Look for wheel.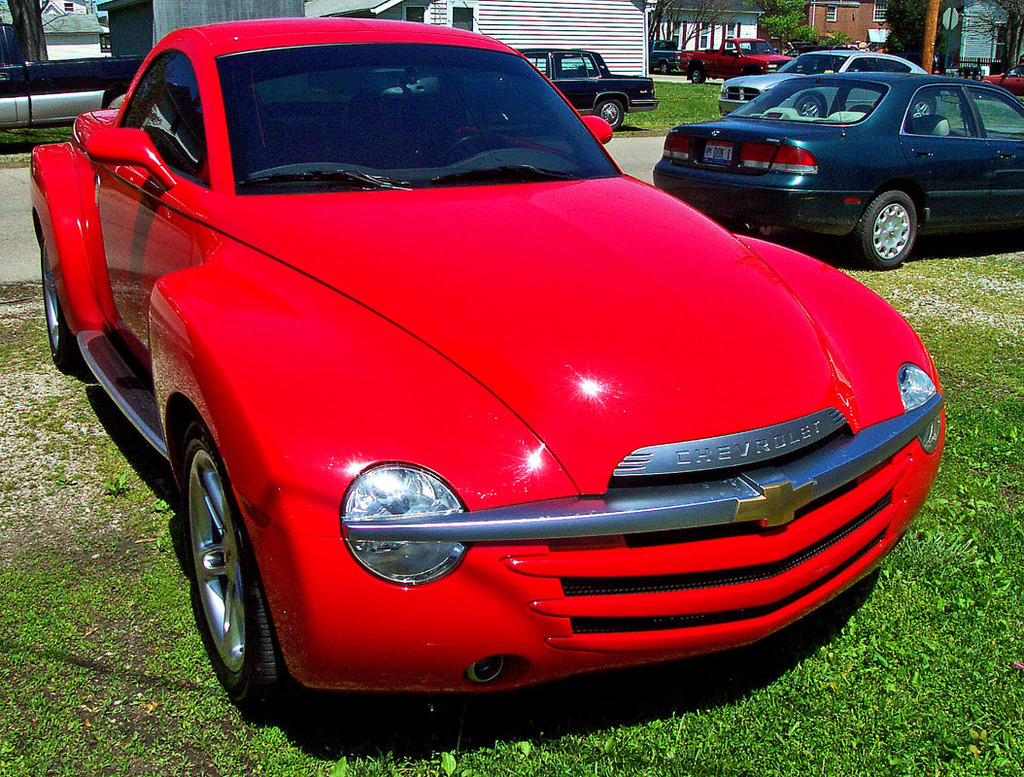
Found: box=[598, 100, 627, 128].
